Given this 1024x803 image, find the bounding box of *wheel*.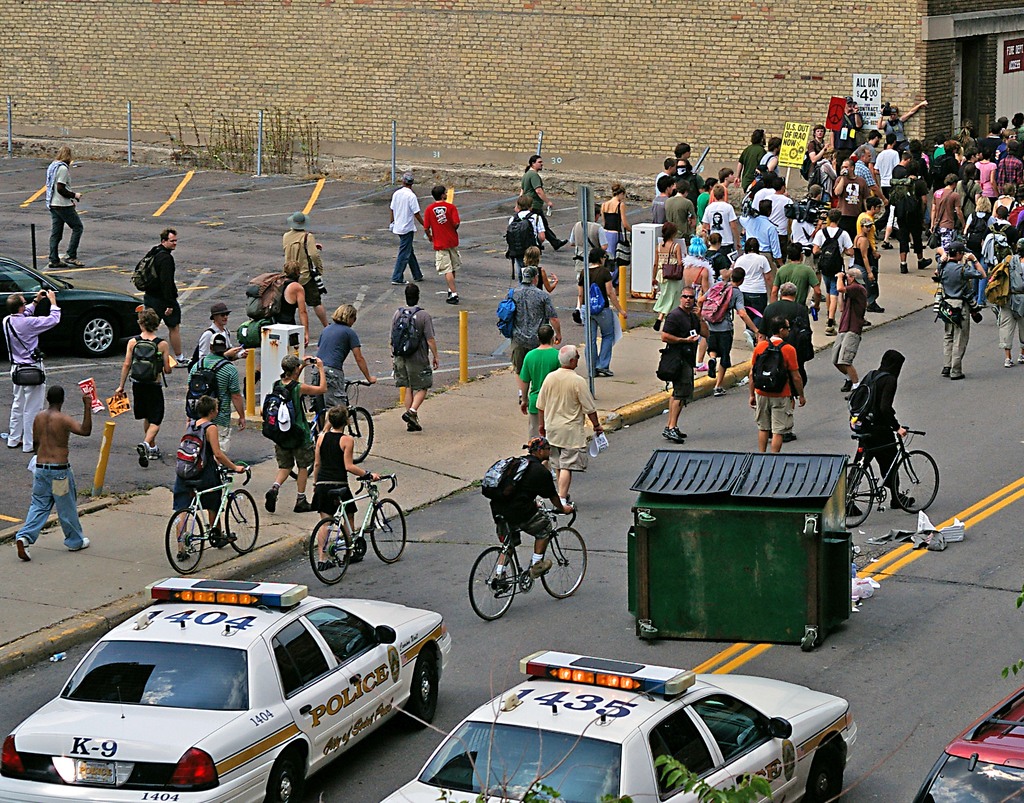
<bbox>544, 529, 589, 598</bbox>.
